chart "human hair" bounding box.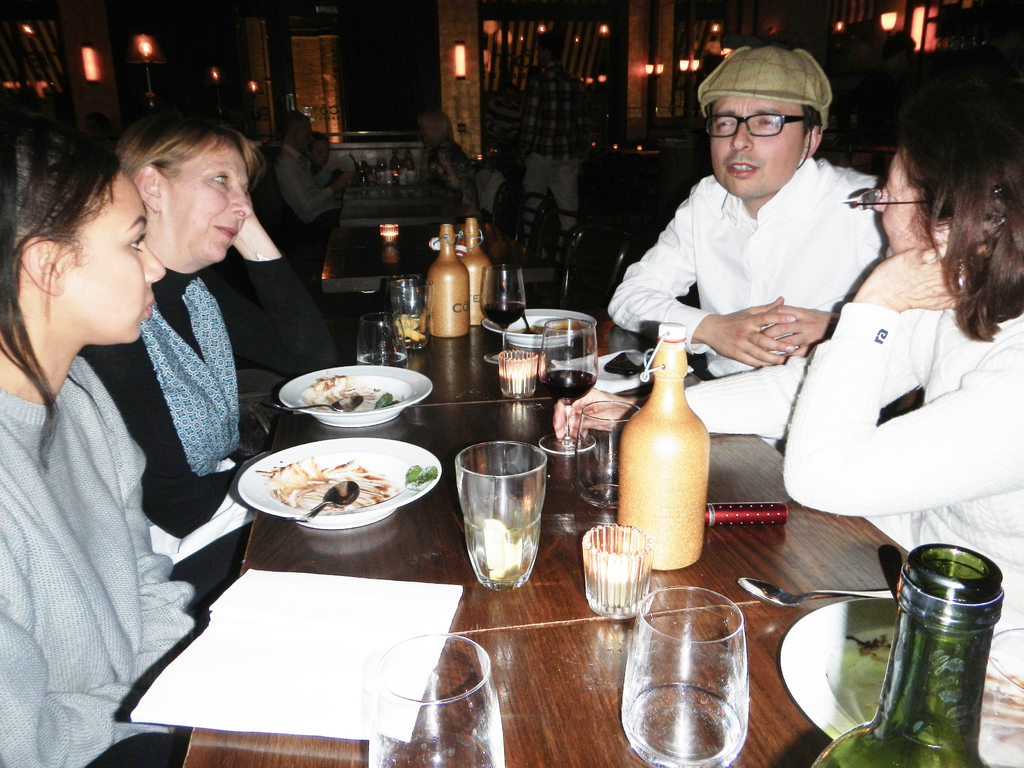
Charted: bbox=[708, 93, 825, 140].
